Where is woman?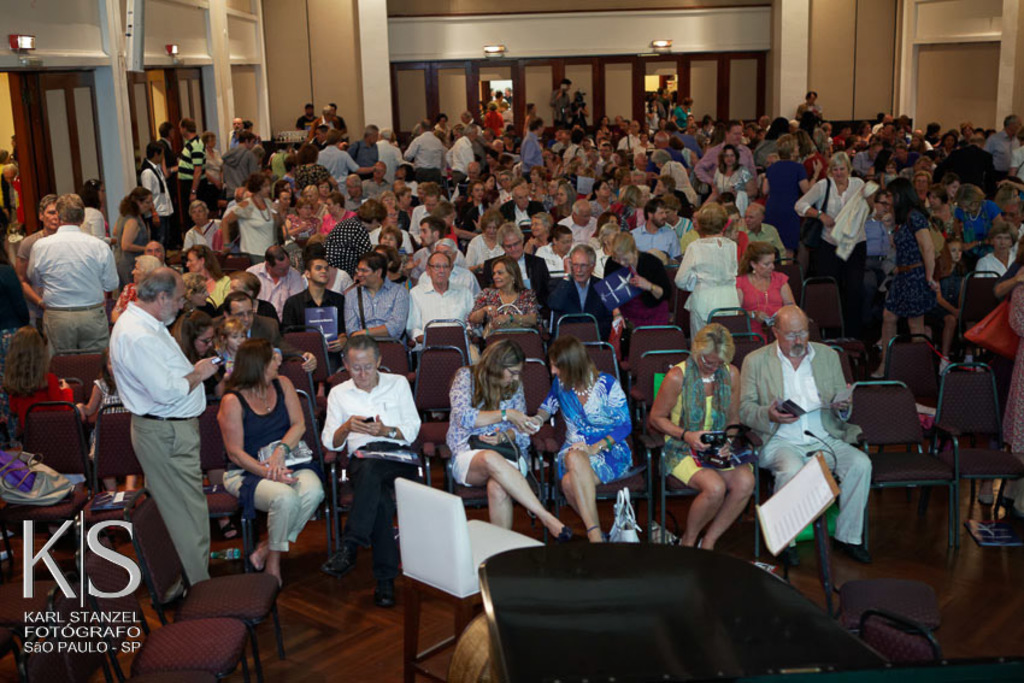
l=870, t=175, r=941, b=378.
